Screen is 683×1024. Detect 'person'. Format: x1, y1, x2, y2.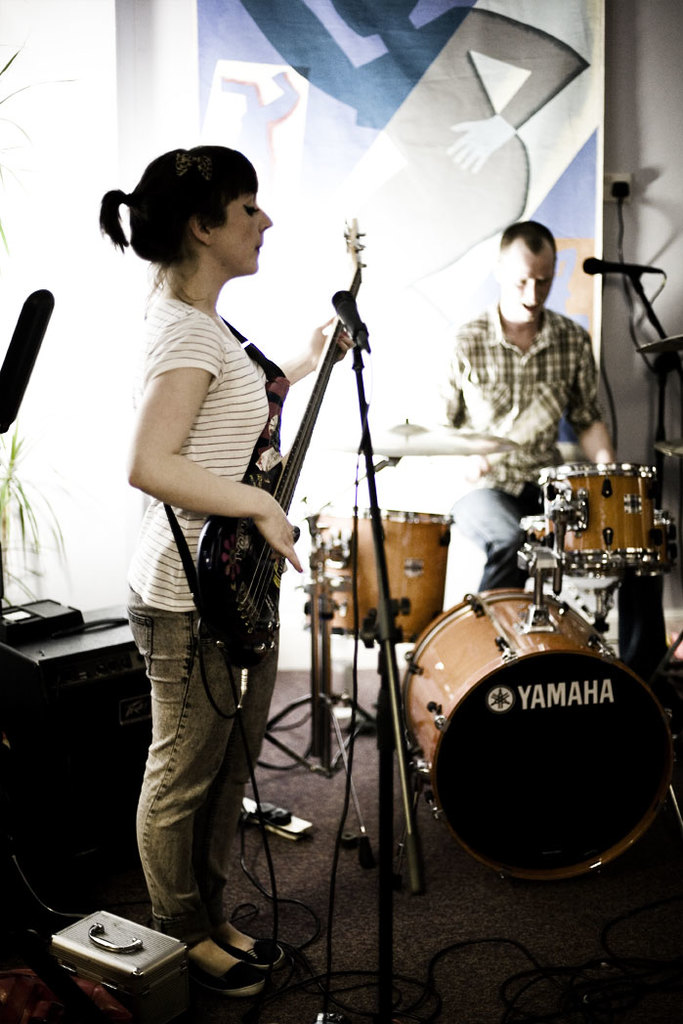
426, 227, 614, 590.
